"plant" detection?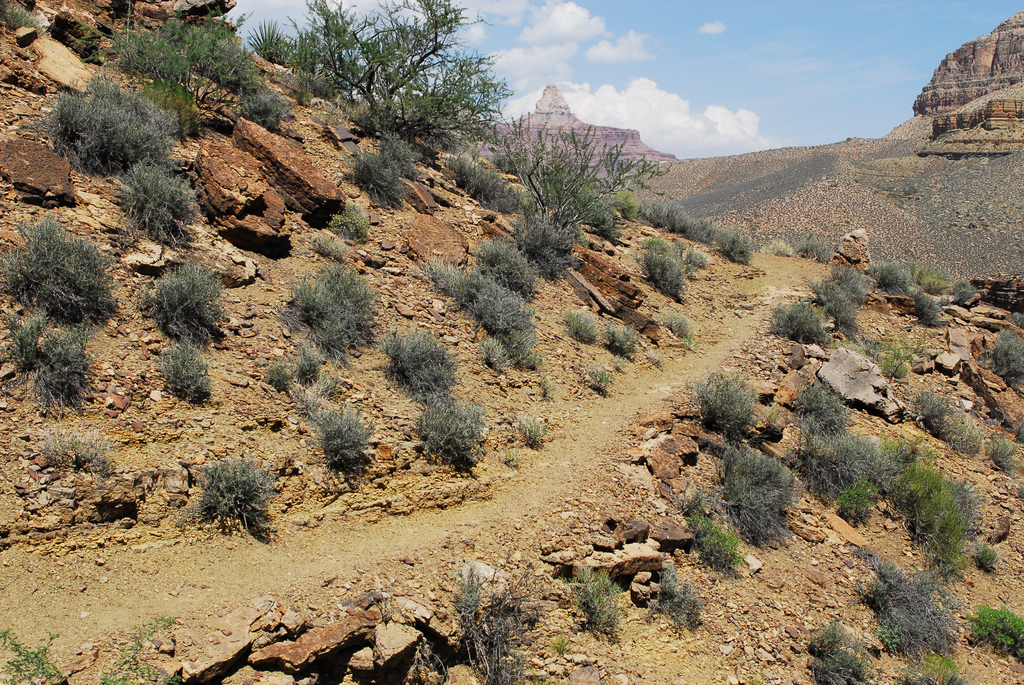
(left=317, top=396, right=388, bottom=473)
